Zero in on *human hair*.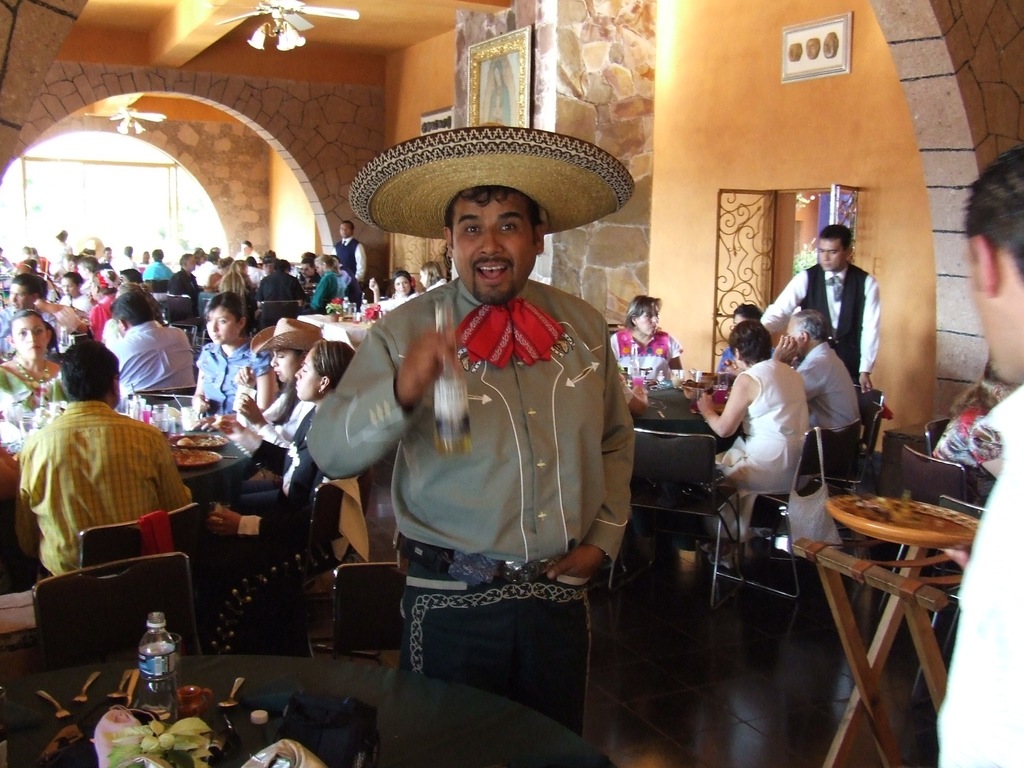
Zeroed in: 341 219 355 230.
